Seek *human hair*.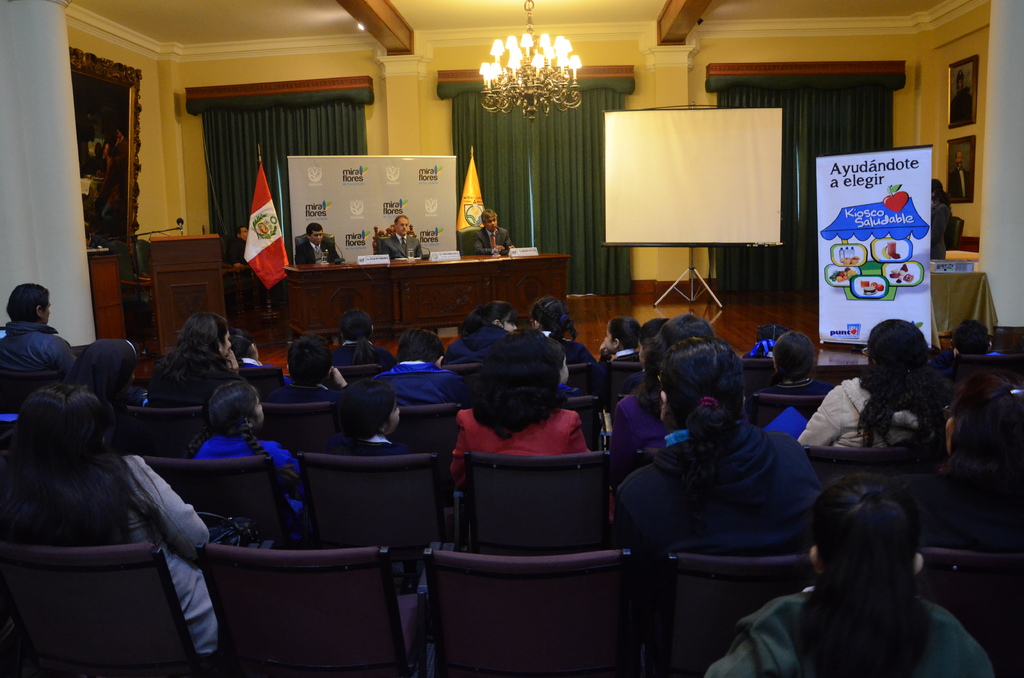
<box>10,382,132,552</box>.
